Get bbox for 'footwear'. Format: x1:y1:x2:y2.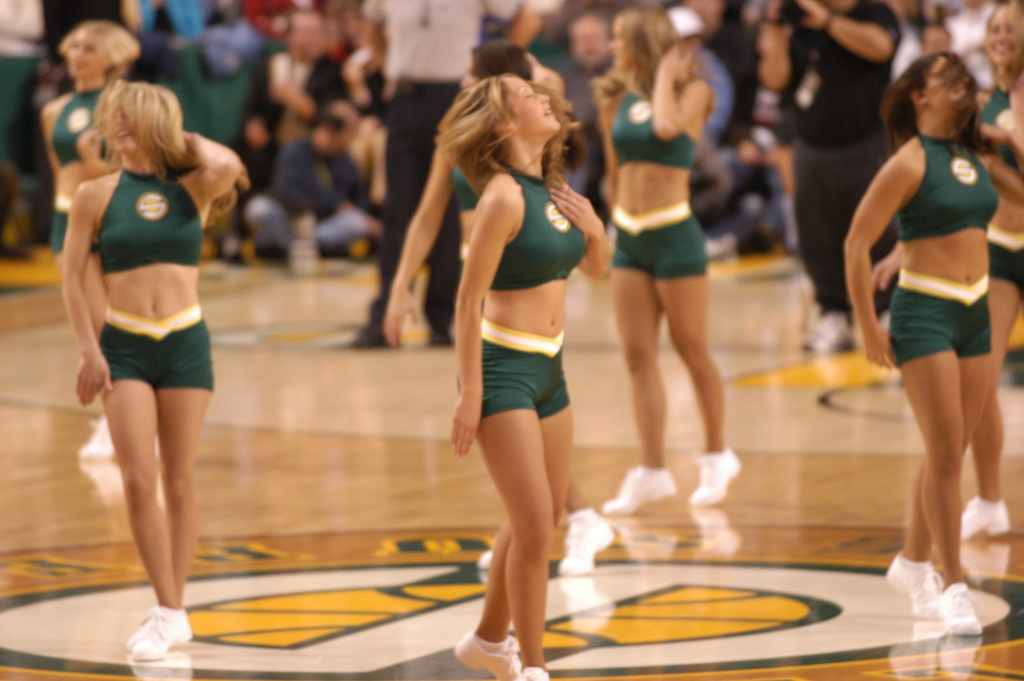
351:326:389:350.
